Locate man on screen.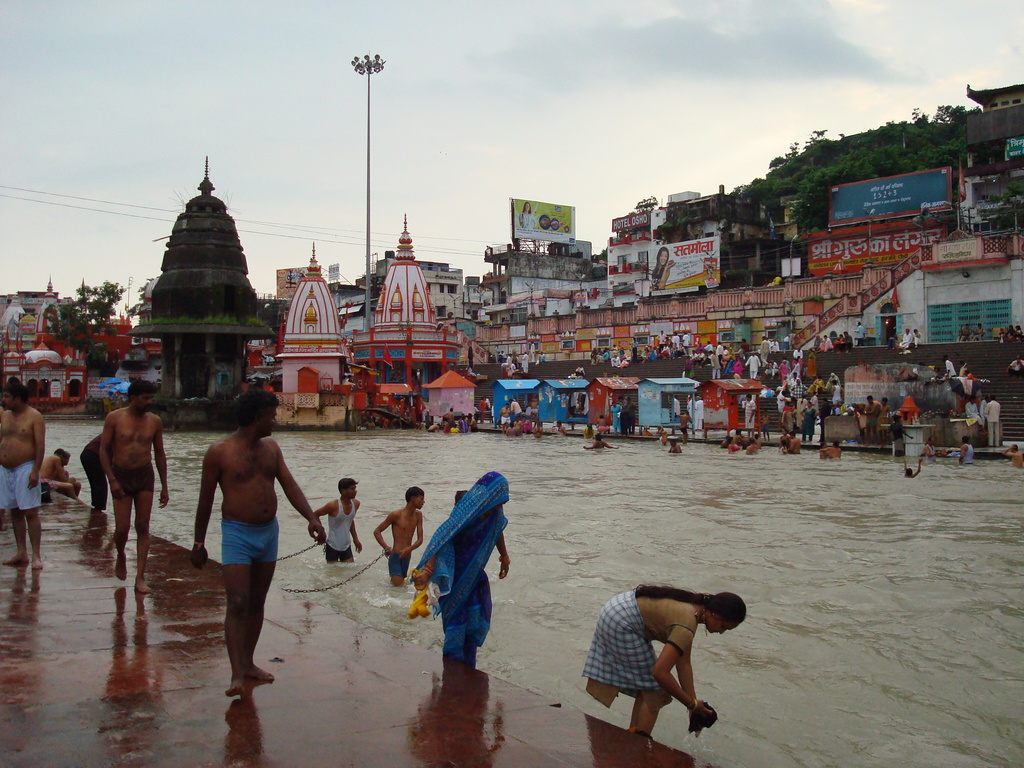
On screen at 685 335 689 351.
